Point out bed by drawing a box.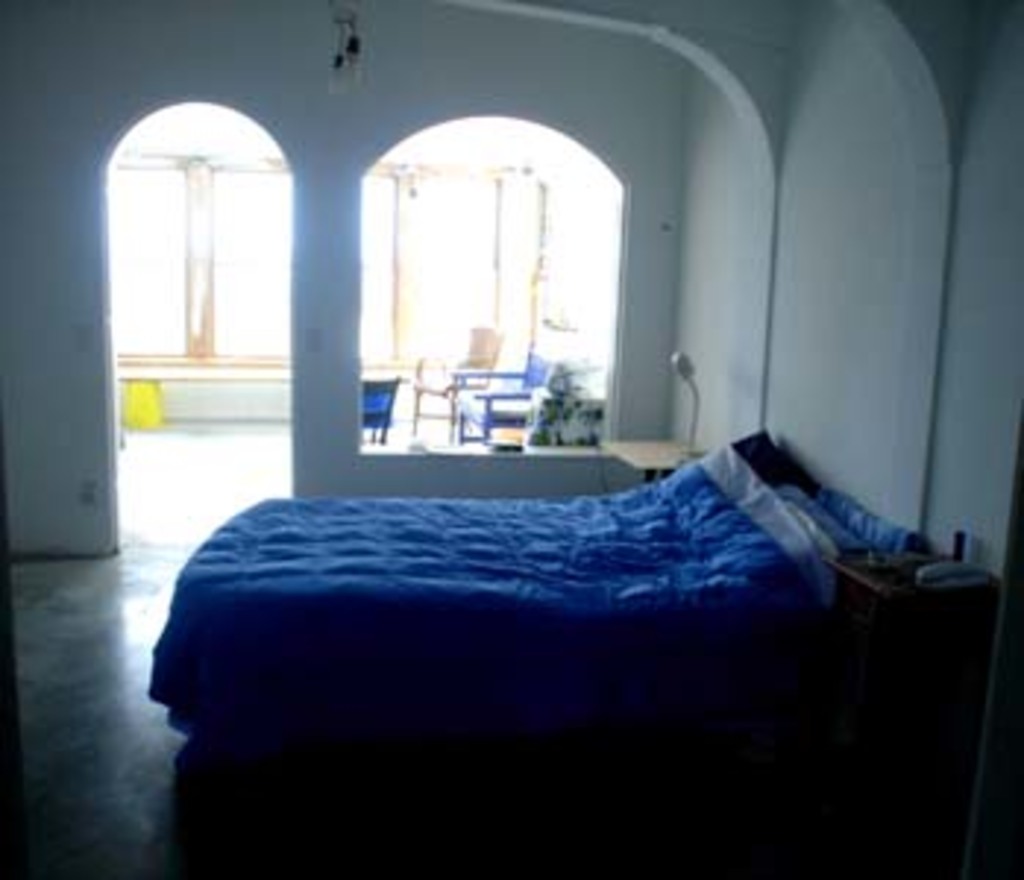
x1=141, y1=425, x2=930, y2=763.
